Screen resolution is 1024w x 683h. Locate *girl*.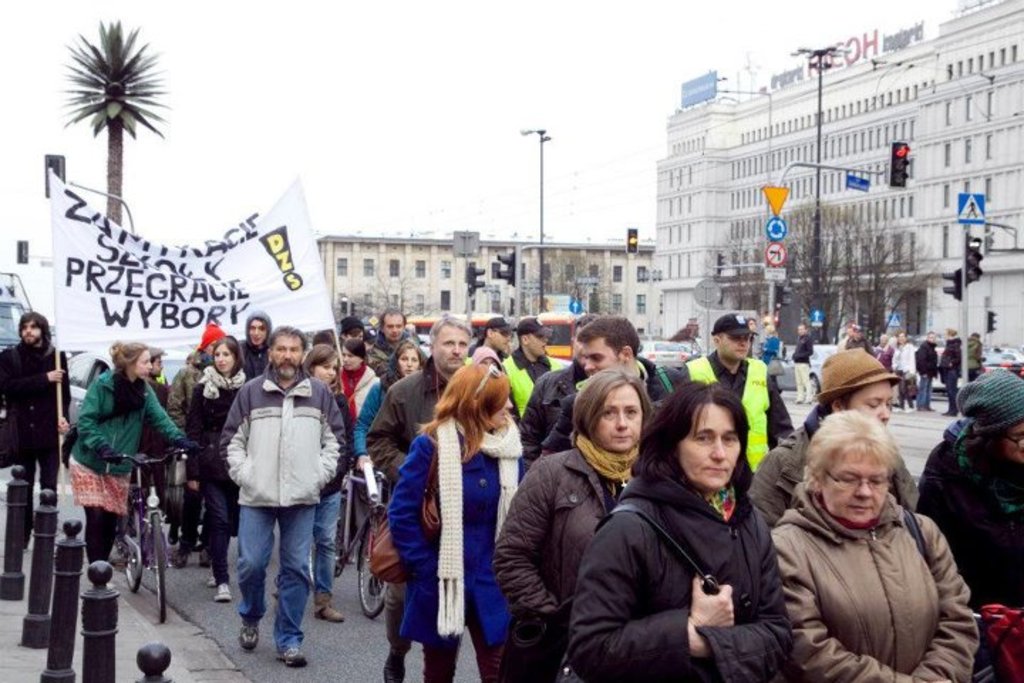
locate(182, 336, 243, 595).
